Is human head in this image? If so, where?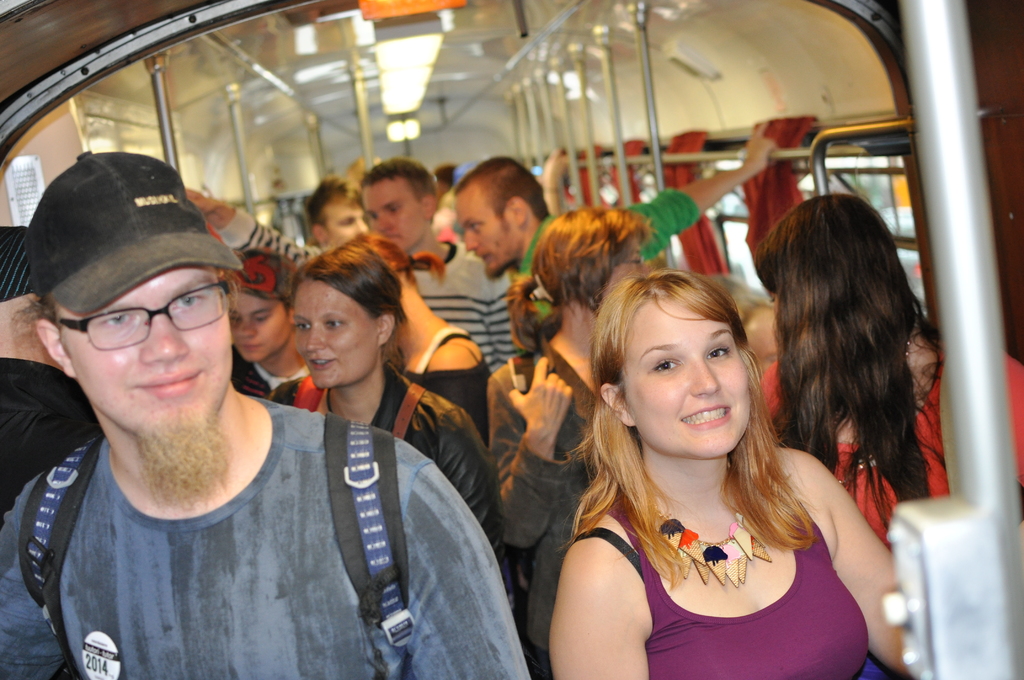
Yes, at x1=531, y1=205, x2=655, y2=332.
